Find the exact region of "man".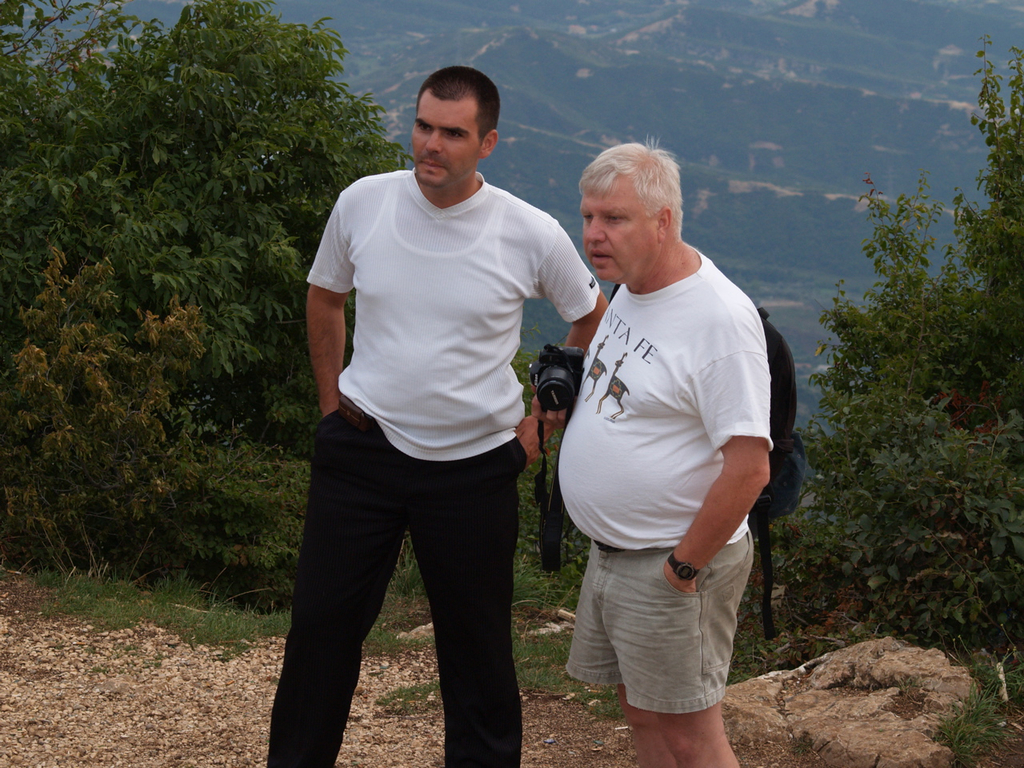
Exact region: bbox=[267, 52, 590, 750].
